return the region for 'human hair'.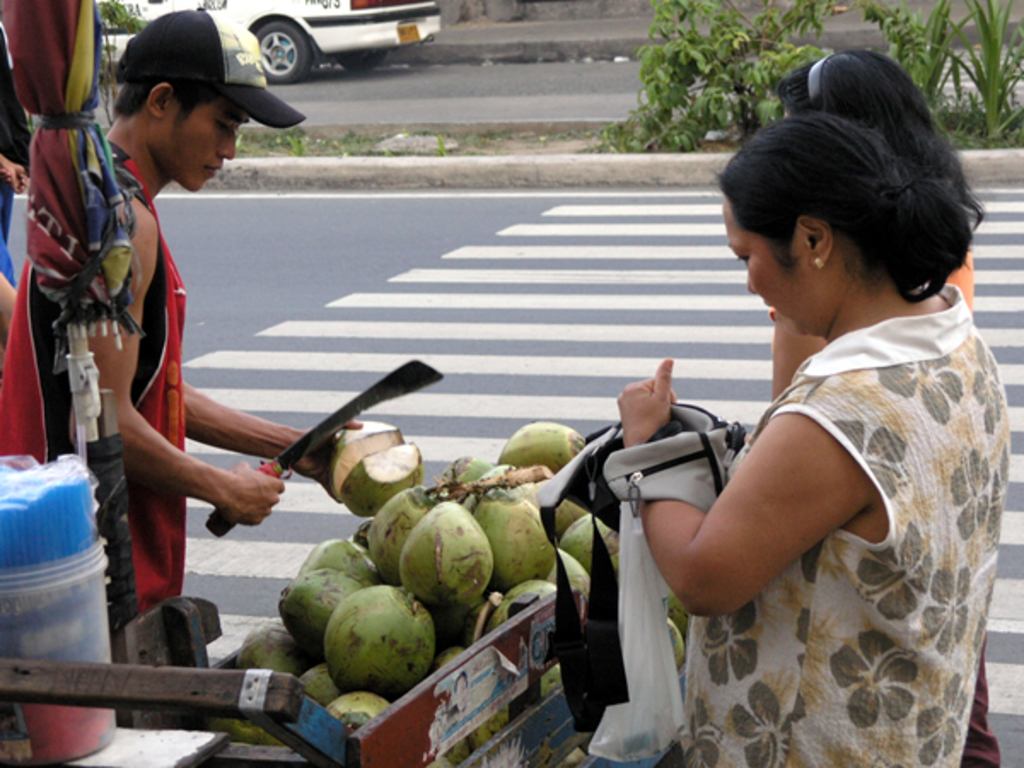
bbox(775, 38, 998, 266).
